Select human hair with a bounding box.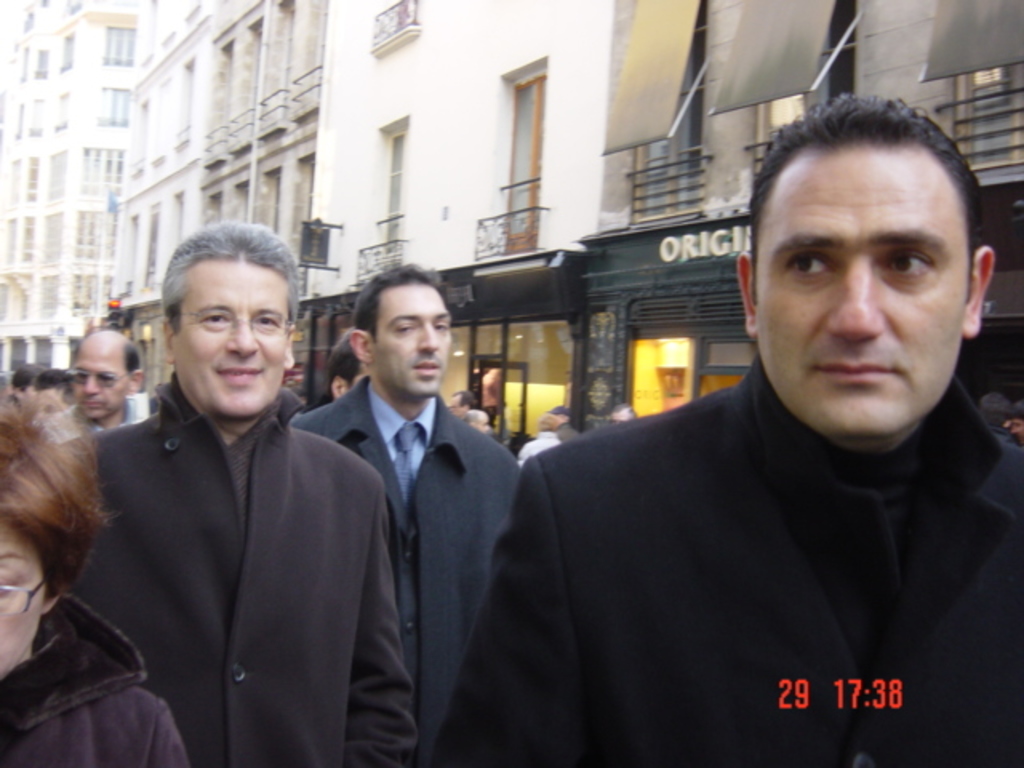
pyautogui.locateOnScreen(74, 328, 142, 365).
